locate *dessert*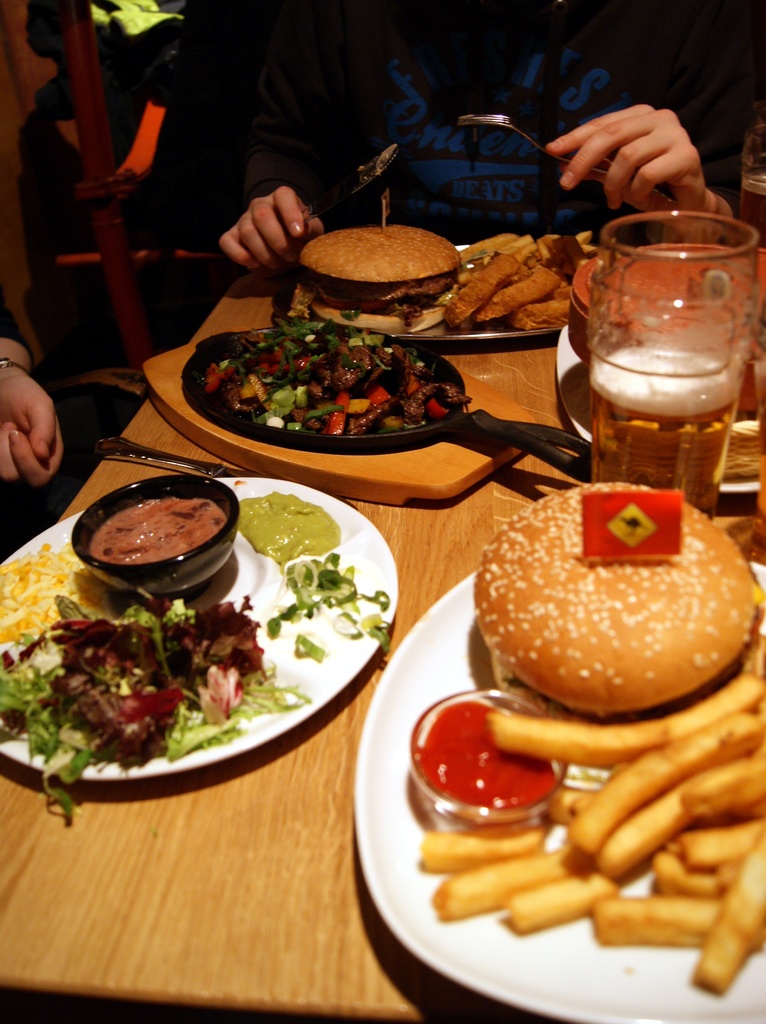
x1=475, y1=507, x2=765, y2=725
